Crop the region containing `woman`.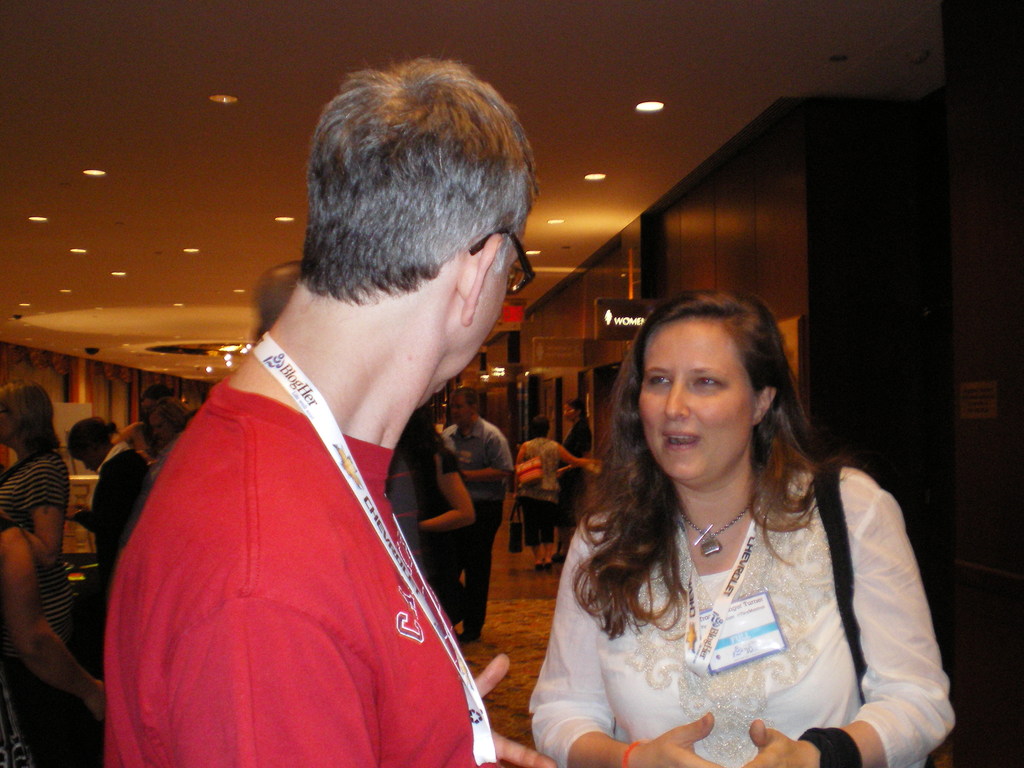
Crop region: region(513, 282, 950, 767).
